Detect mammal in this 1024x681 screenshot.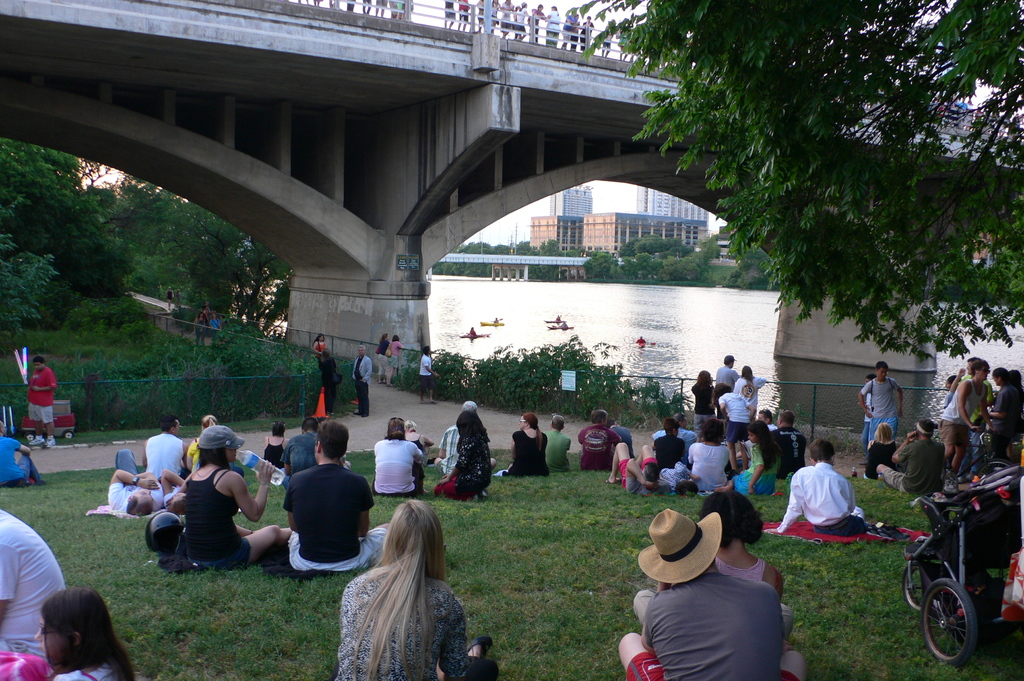
Detection: locate(186, 413, 244, 475).
